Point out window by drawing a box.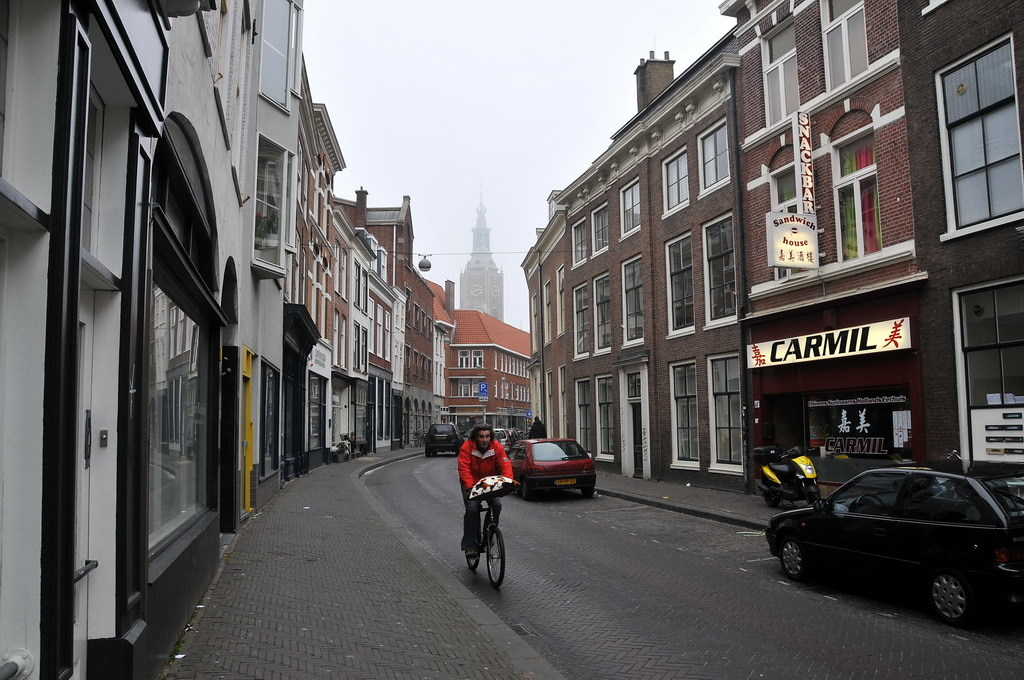
crop(554, 368, 563, 436).
